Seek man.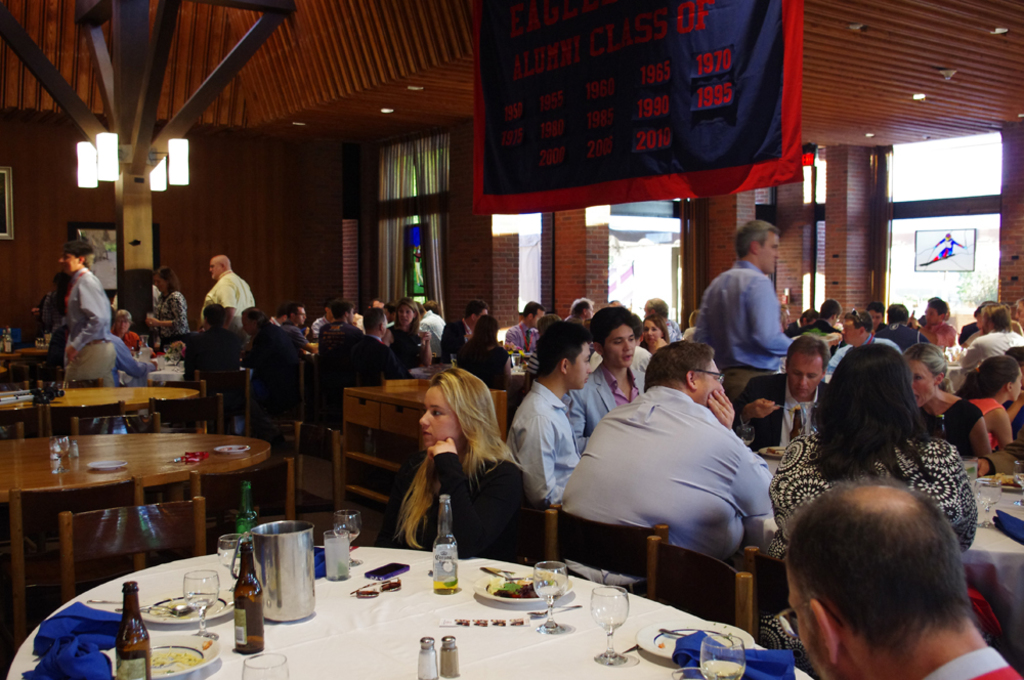
<bbox>278, 306, 311, 355</bbox>.
